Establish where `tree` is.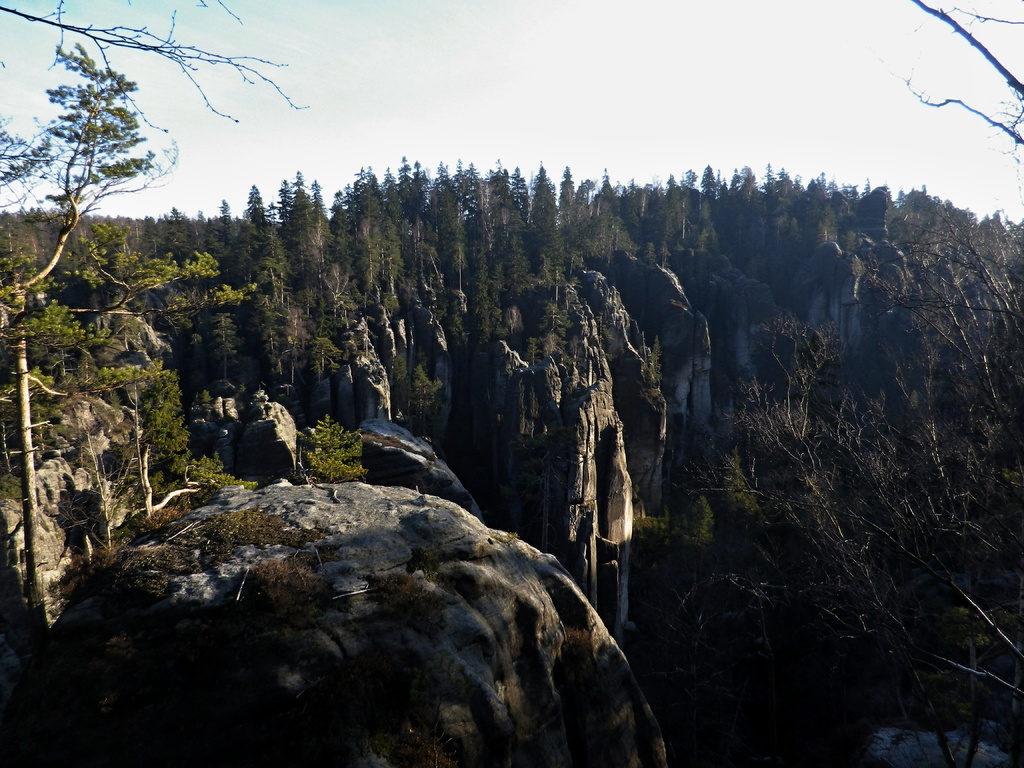
Established at <bbox>463, 159, 482, 251</bbox>.
